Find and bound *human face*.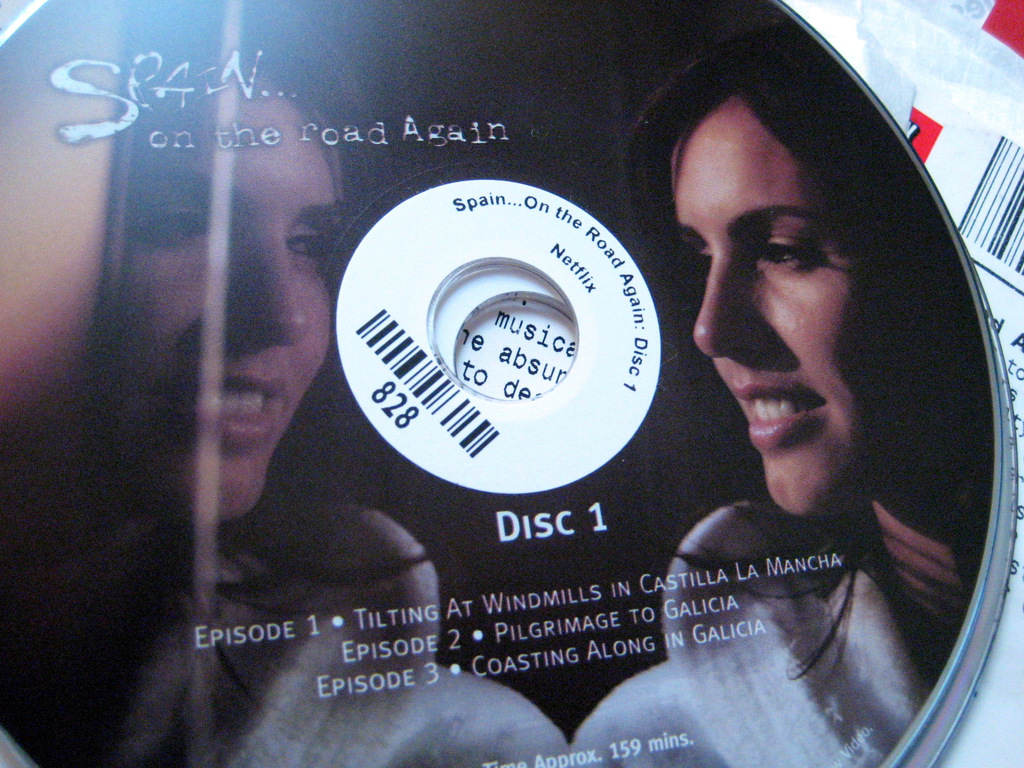
Bound: [left=669, top=97, right=856, bottom=524].
